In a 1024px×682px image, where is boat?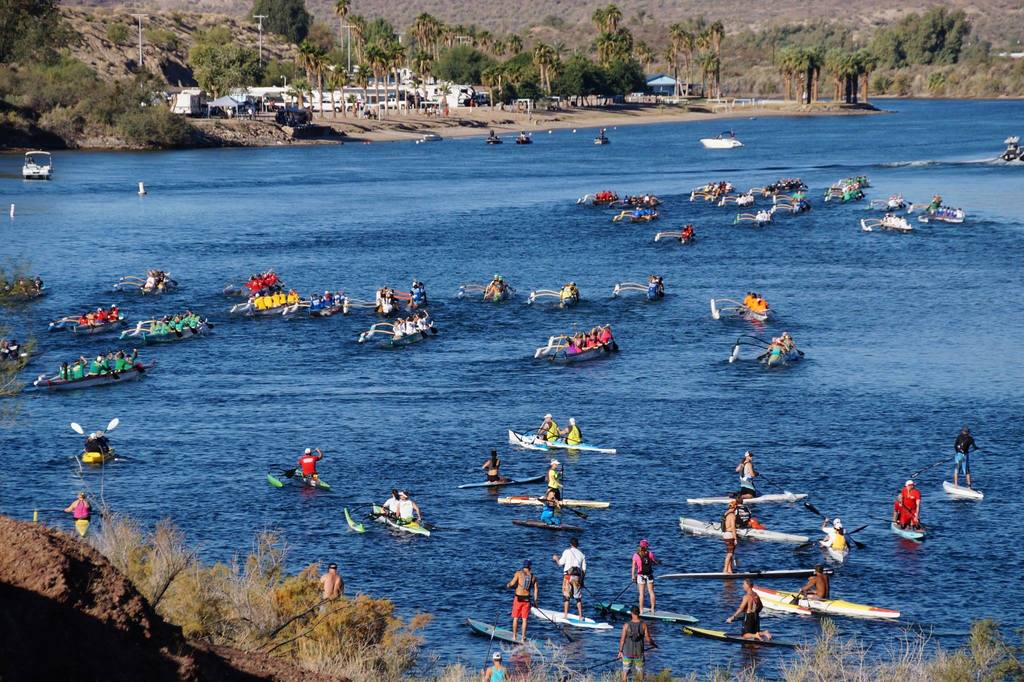
[left=458, top=284, right=516, bottom=301].
